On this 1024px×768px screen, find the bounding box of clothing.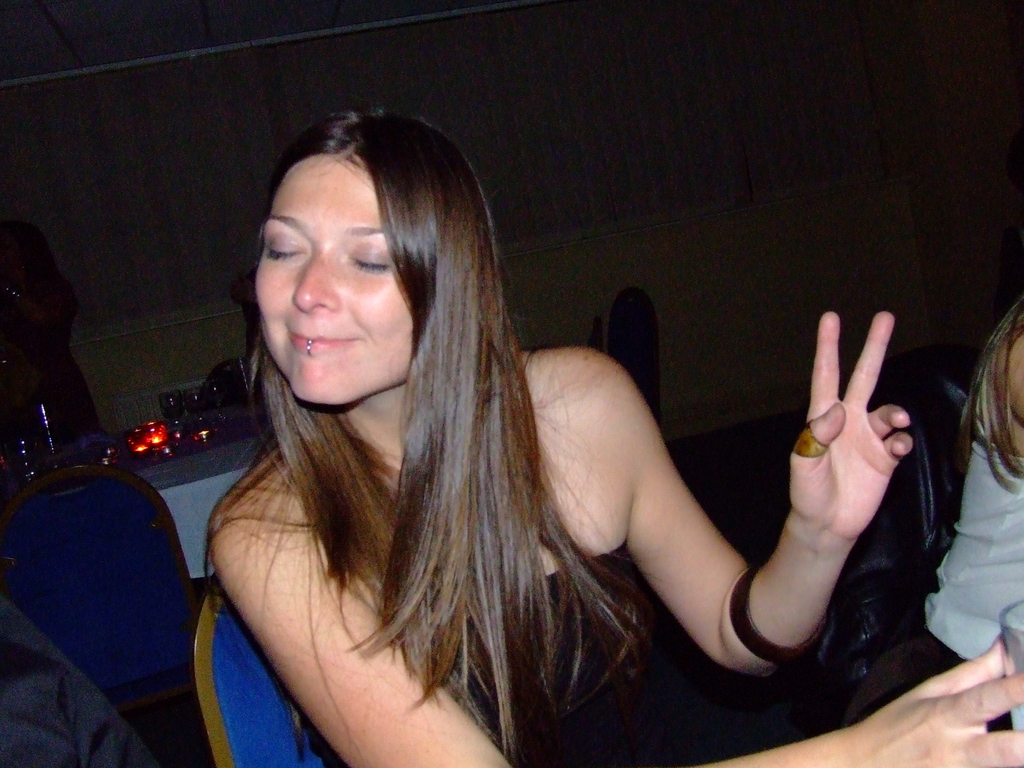
Bounding box: (x1=0, y1=595, x2=161, y2=767).
